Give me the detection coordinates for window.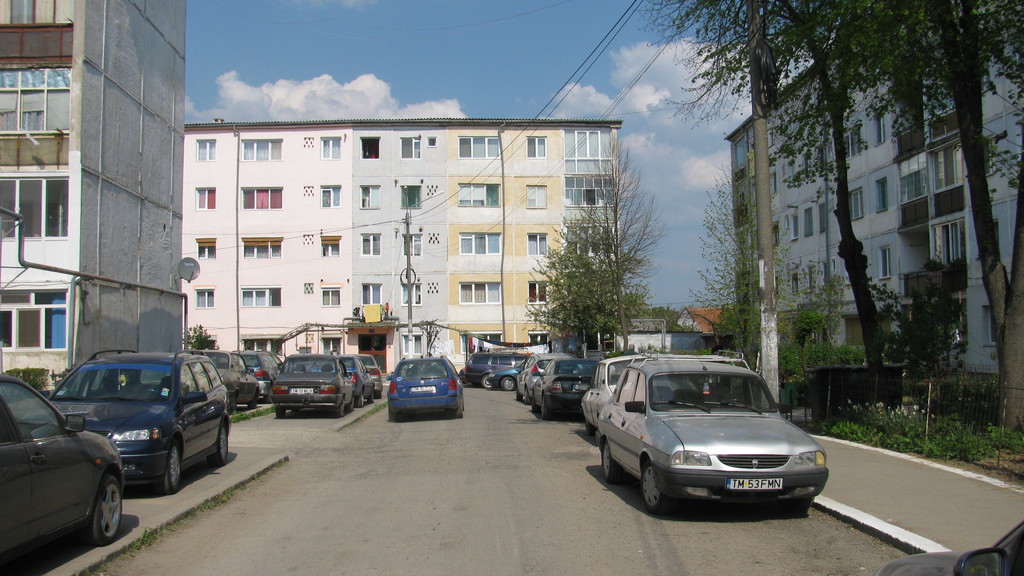
527/280/545/302.
